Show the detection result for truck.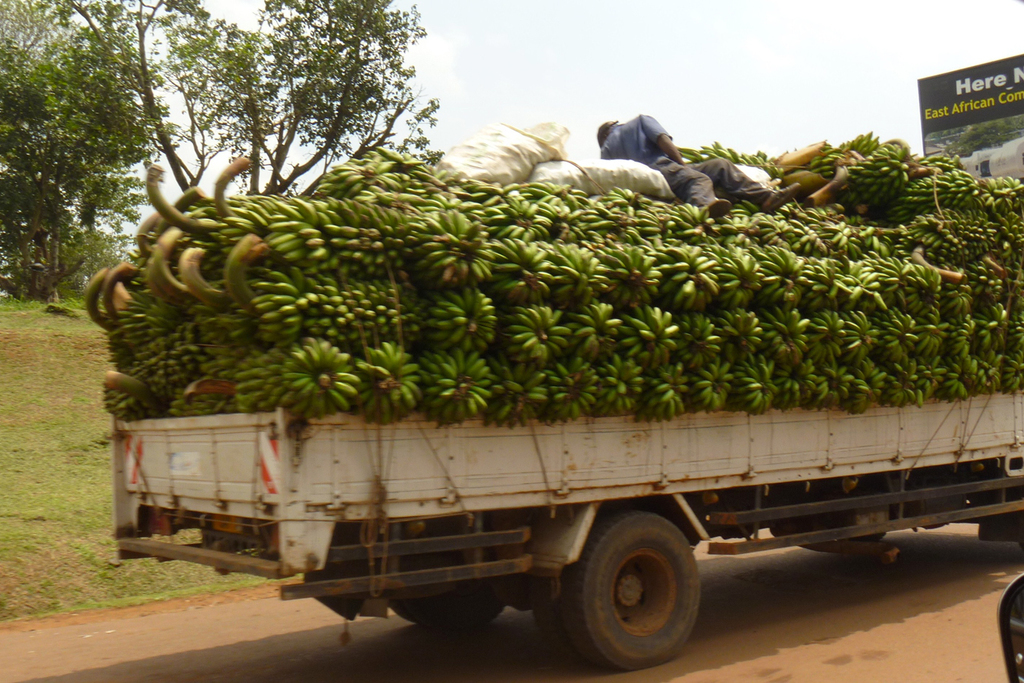
BBox(87, 119, 1010, 642).
